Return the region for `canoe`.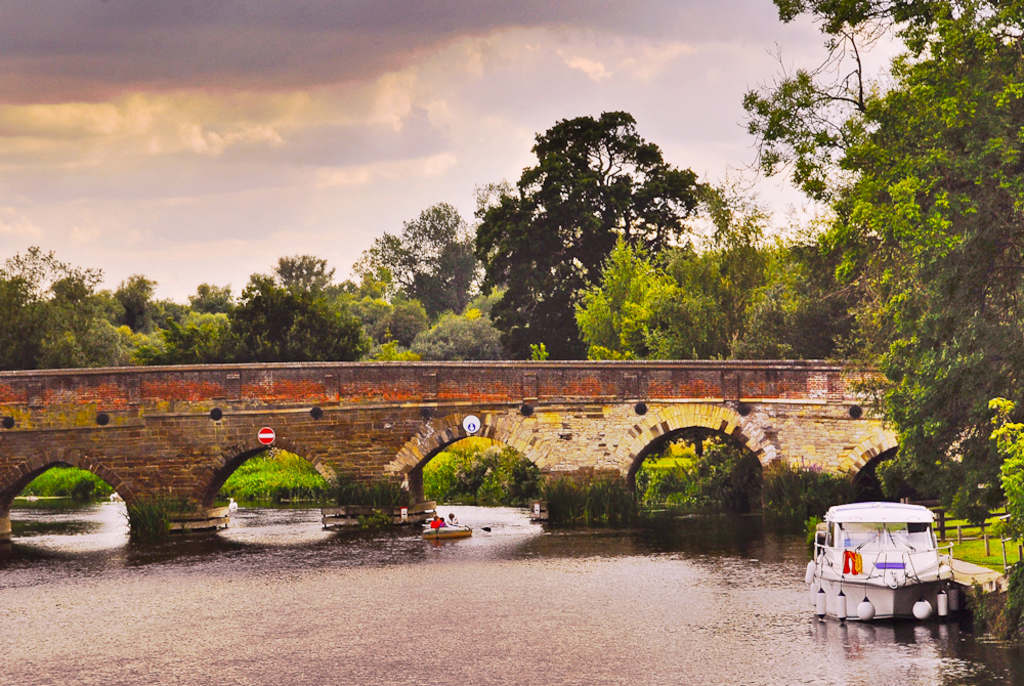
locate(419, 527, 473, 534).
